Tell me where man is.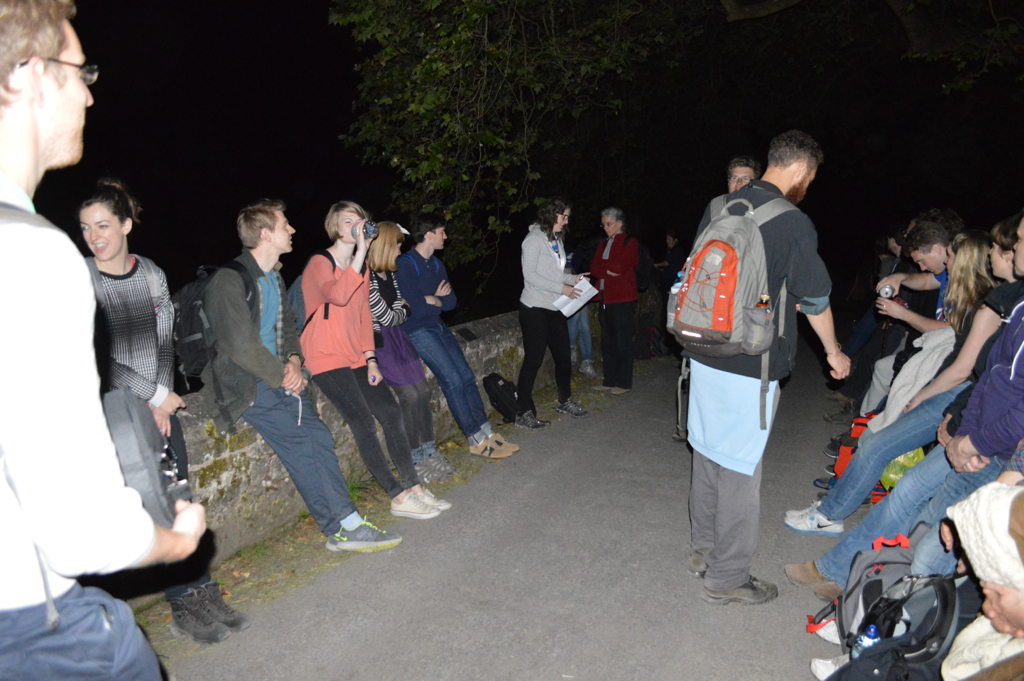
man is at box(397, 214, 525, 460).
